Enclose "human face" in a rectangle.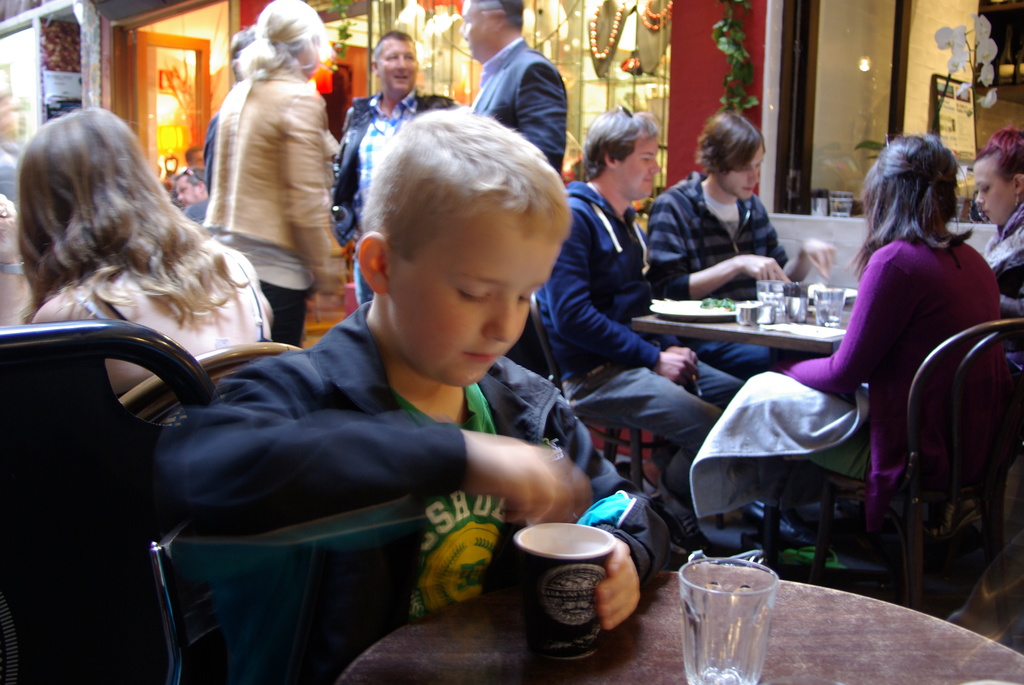
<region>391, 207, 557, 384</region>.
